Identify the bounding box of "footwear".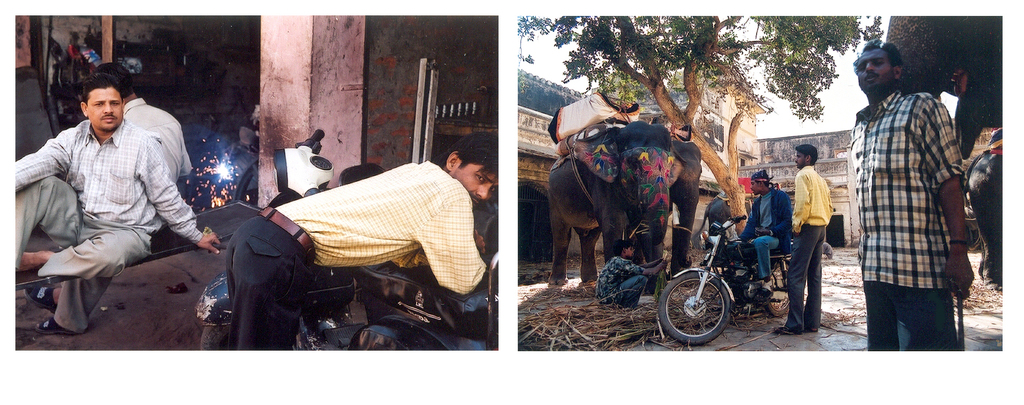
box=[776, 321, 799, 337].
